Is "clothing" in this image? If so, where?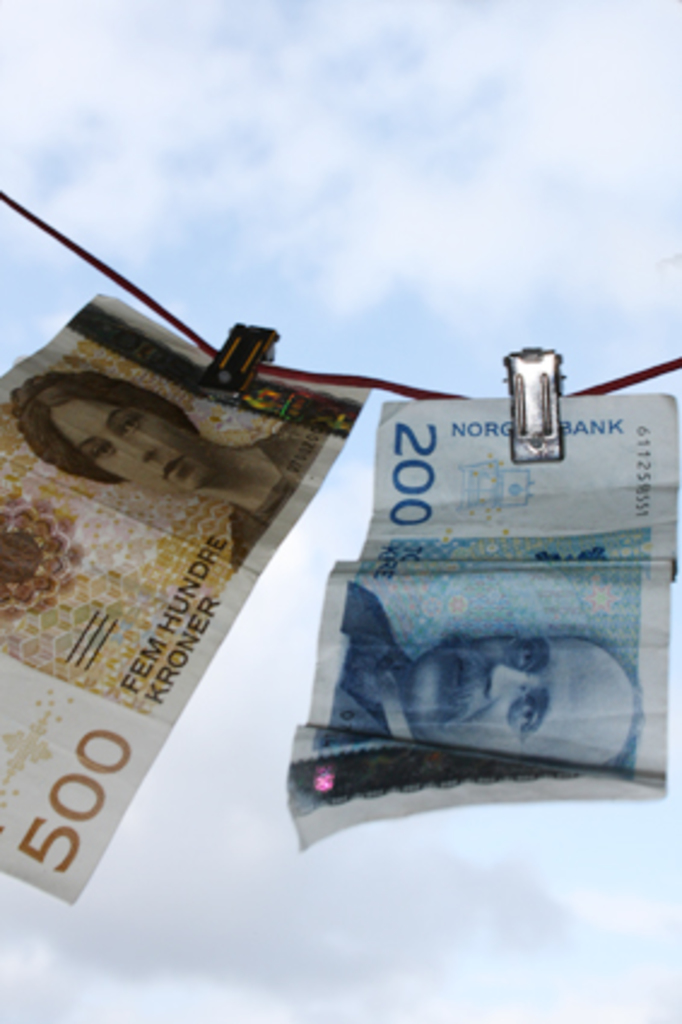
Yes, at bbox=[231, 398, 347, 573].
